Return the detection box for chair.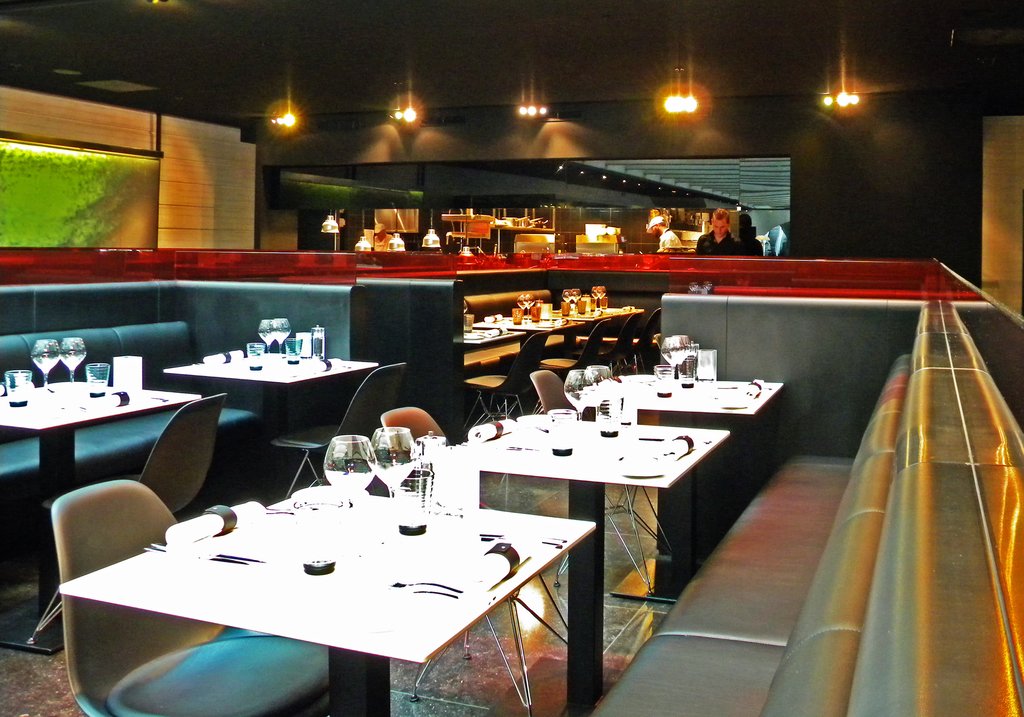
locate(29, 391, 244, 646).
